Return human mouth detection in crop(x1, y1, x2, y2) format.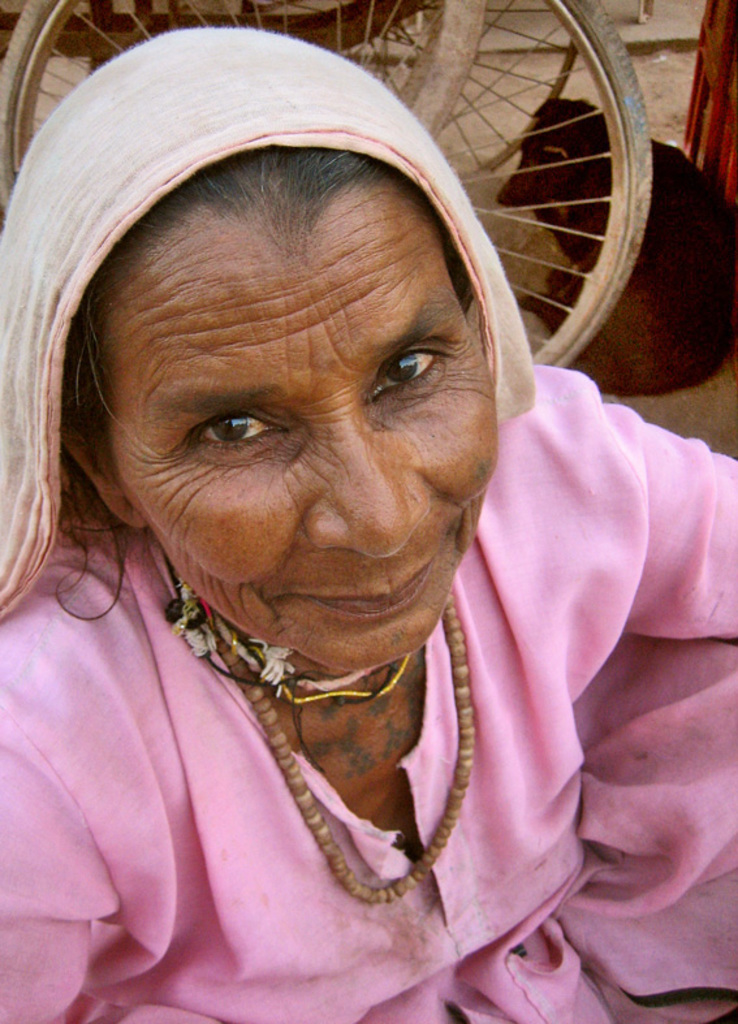
crop(267, 541, 458, 632).
